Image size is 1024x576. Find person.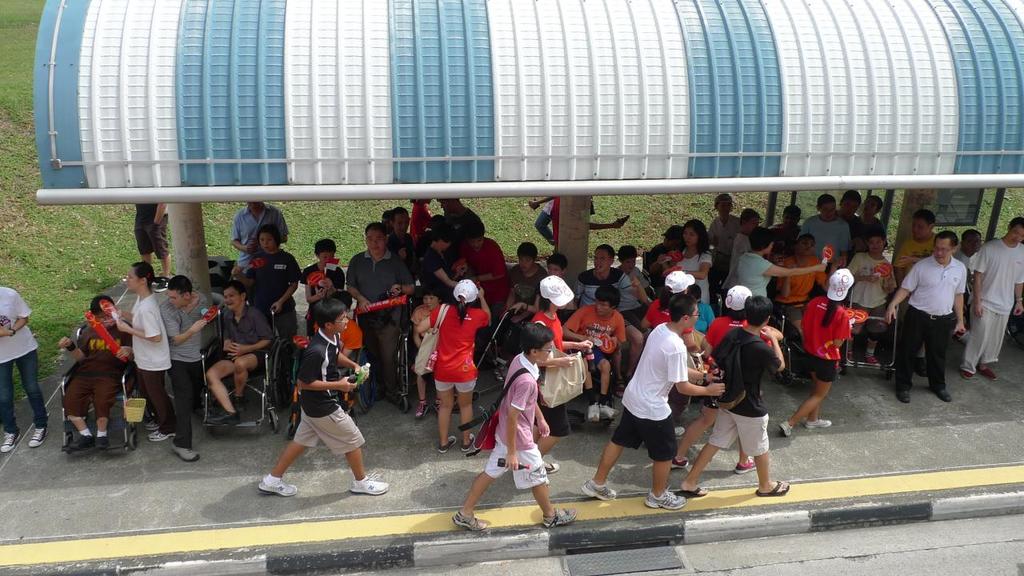
left=130, top=202, right=185, bottom=278.
